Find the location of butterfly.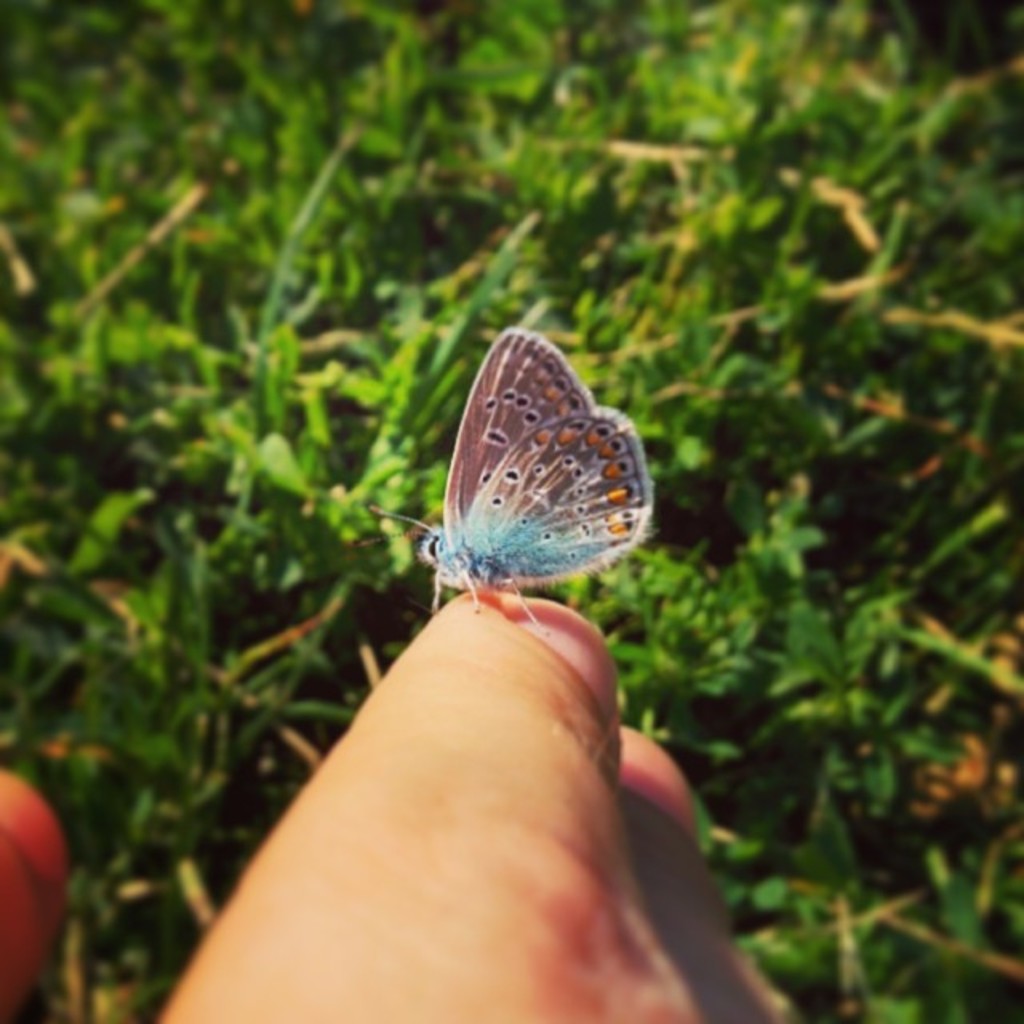
Location: box=[389, 331, 635, 640].
